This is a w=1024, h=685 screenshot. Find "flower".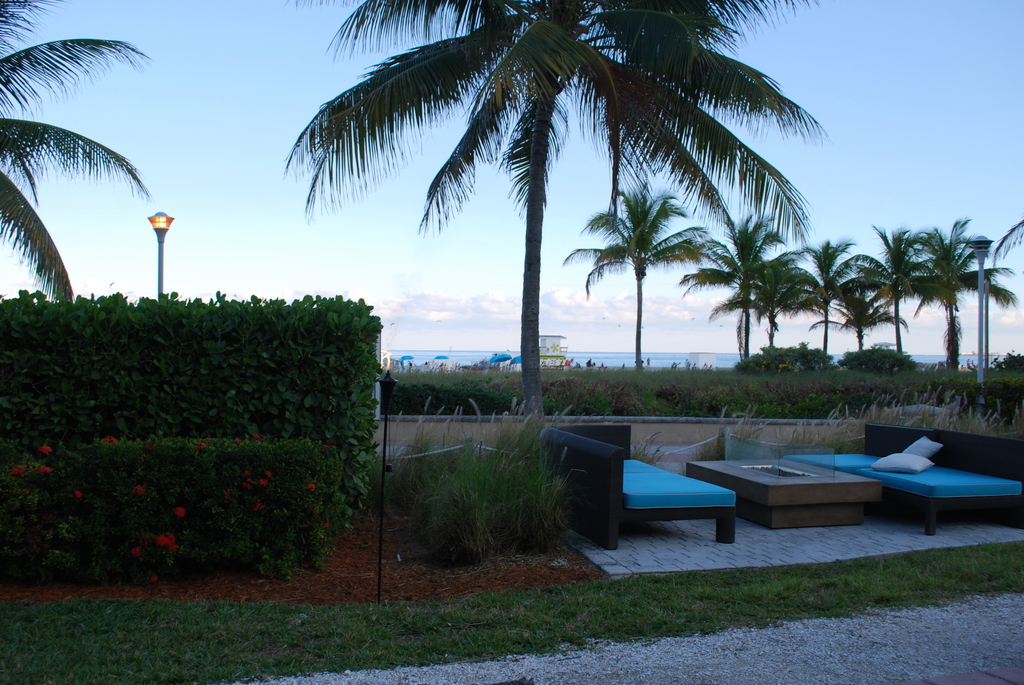
Bounding box: 260:478:268:485.
